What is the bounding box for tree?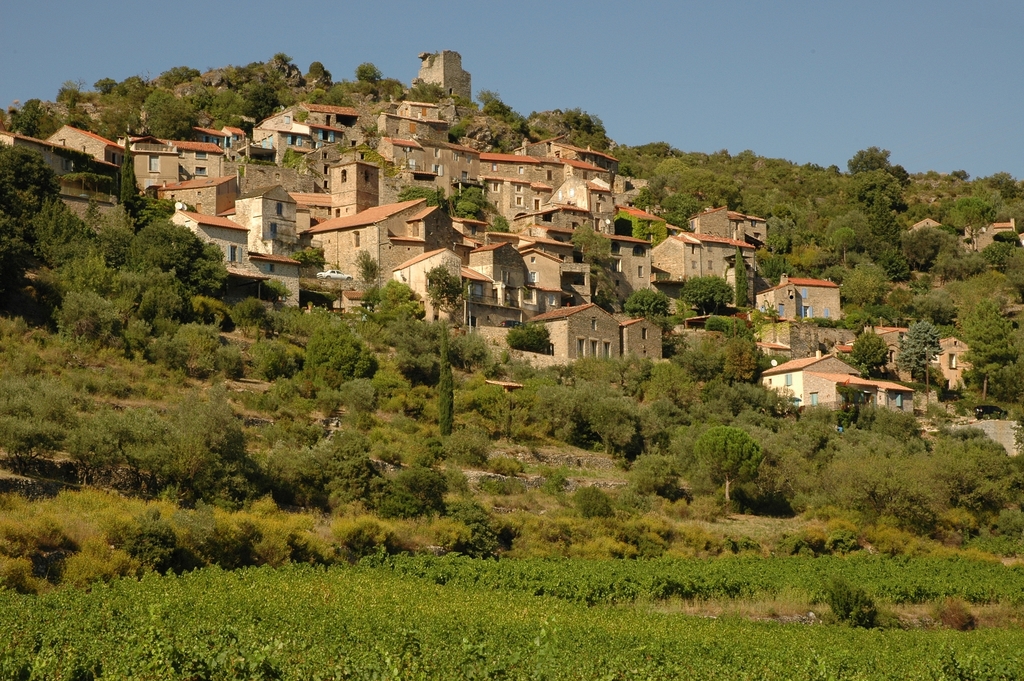
454/197/484/223.
